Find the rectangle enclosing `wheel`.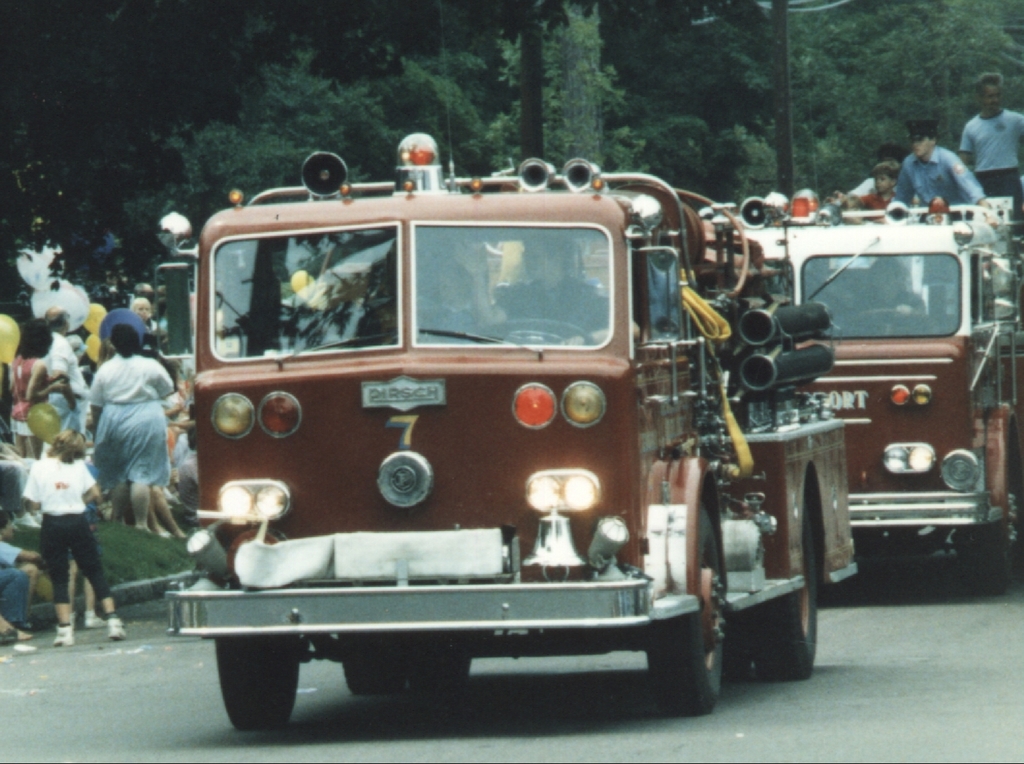
bbox=[340, 629, 404, 698].
